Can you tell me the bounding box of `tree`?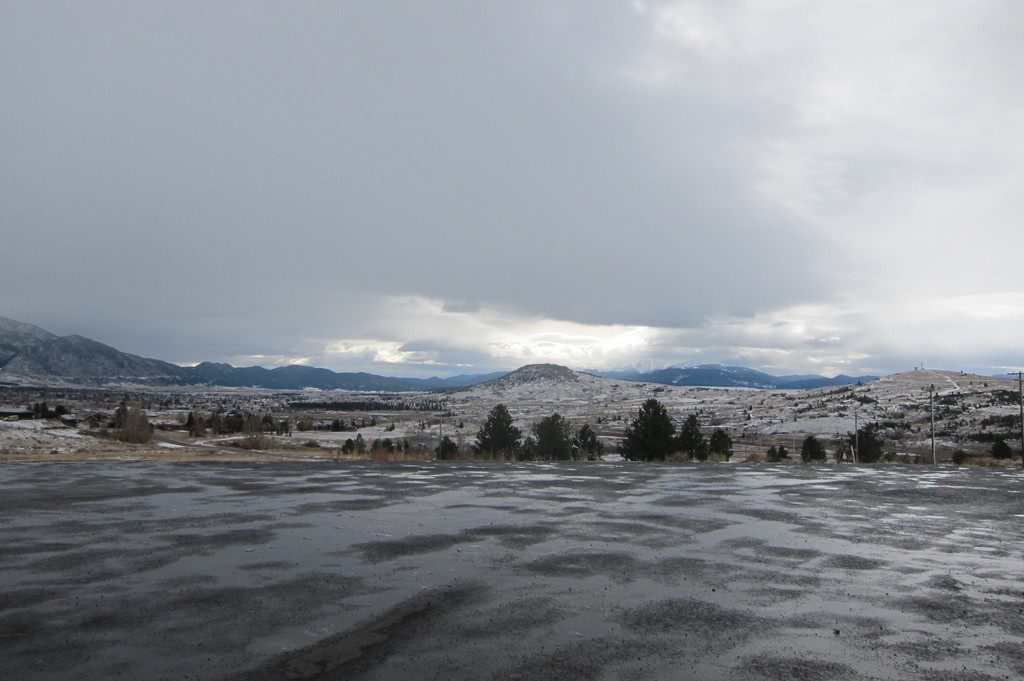
bbox(354, 432, 365, 454).
